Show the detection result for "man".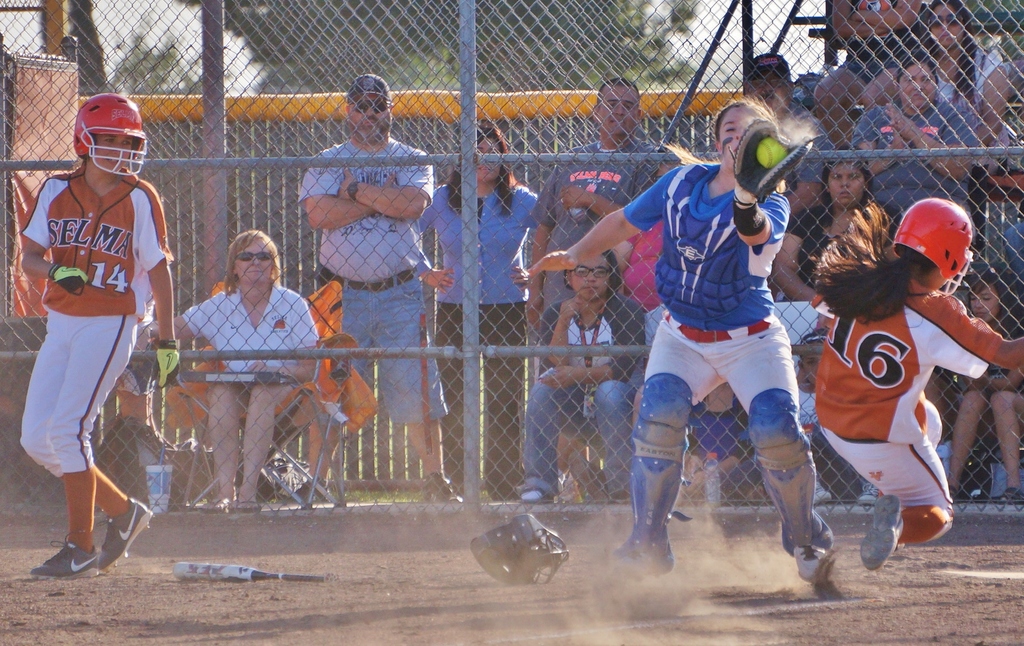
291/73/463/501.
